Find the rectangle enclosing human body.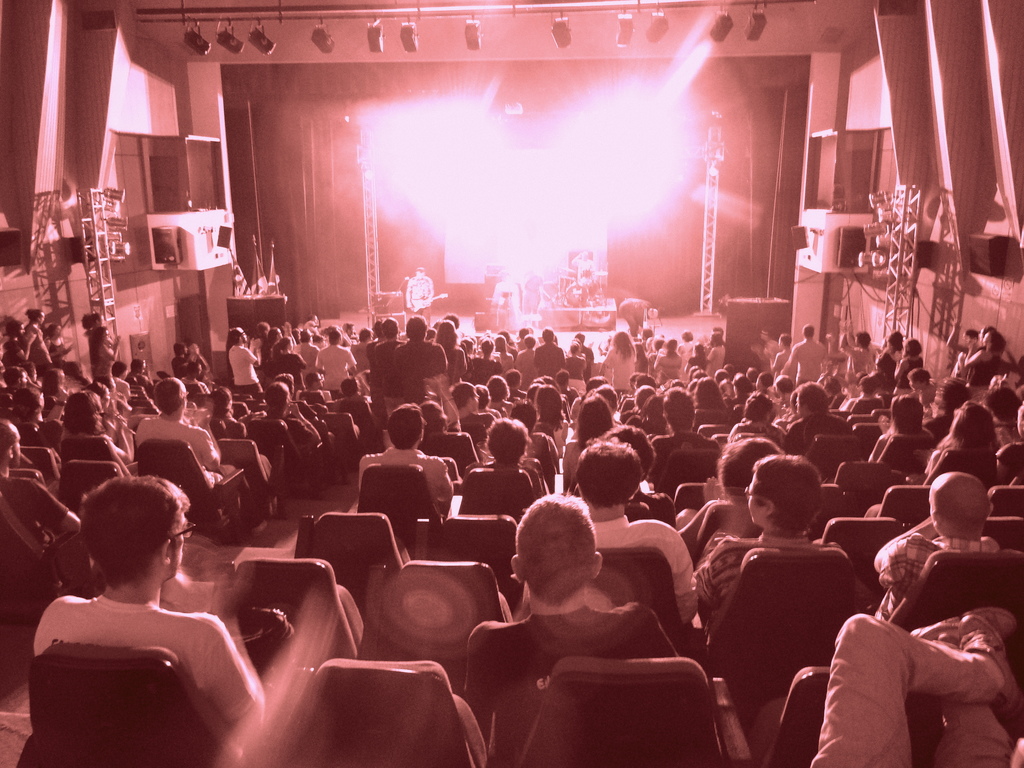
detection(393, 316, 447, 397).
